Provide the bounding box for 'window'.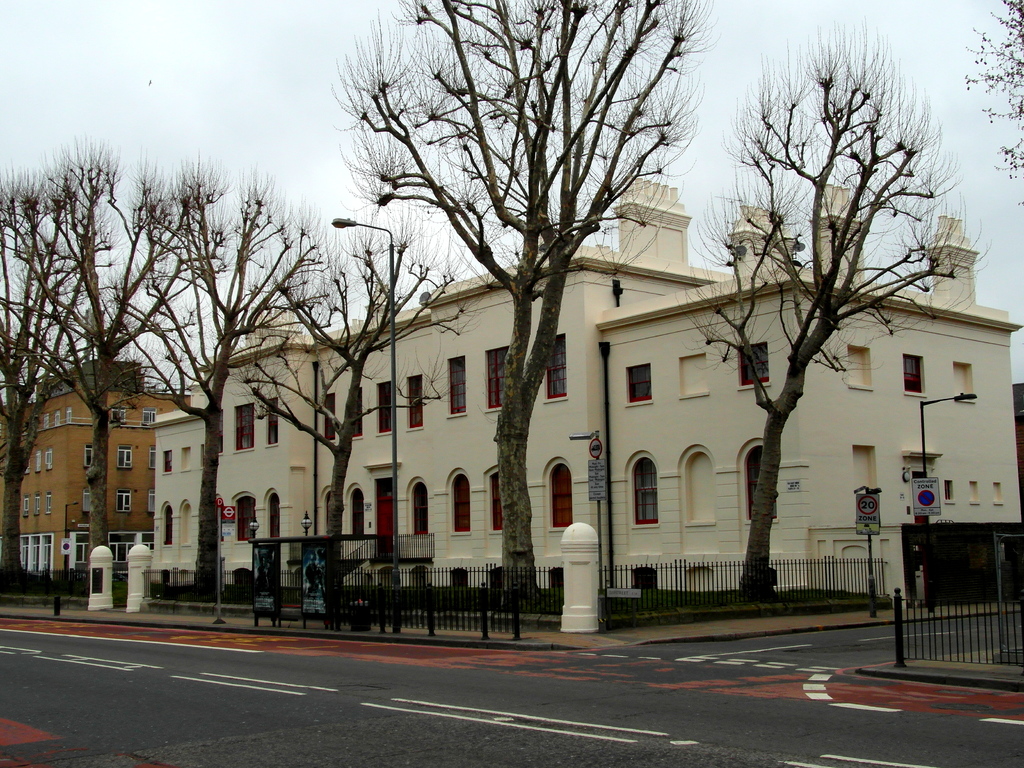
box(550, 564, 570, 588).
